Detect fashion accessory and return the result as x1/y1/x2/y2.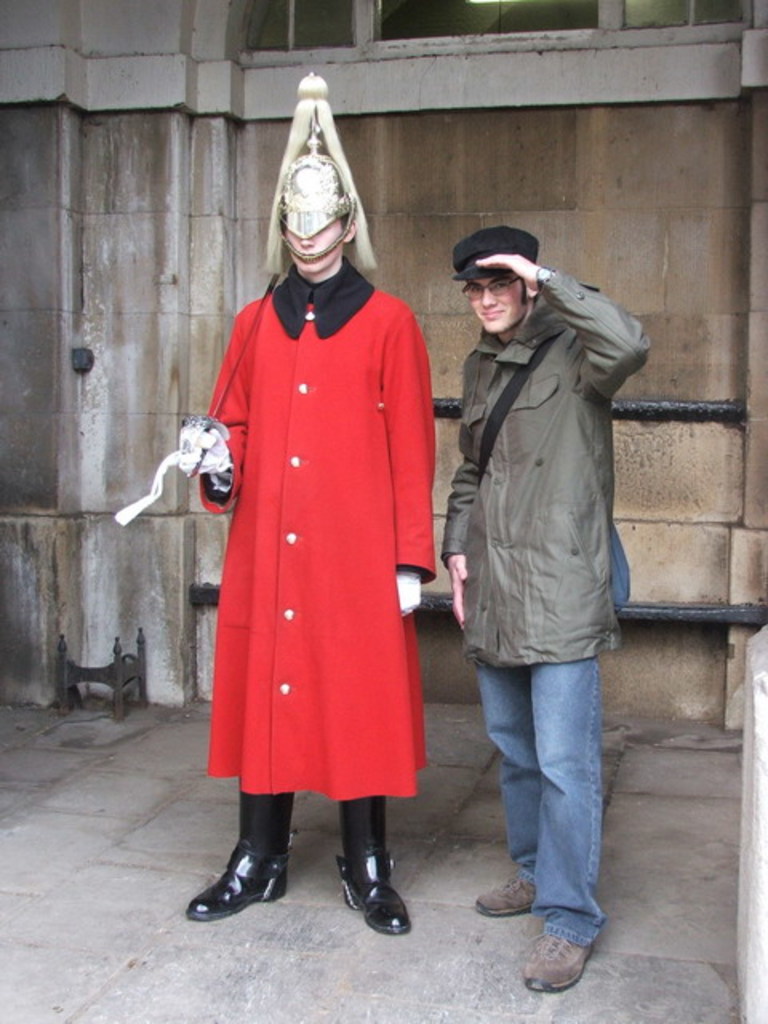
192/827/293/920.
